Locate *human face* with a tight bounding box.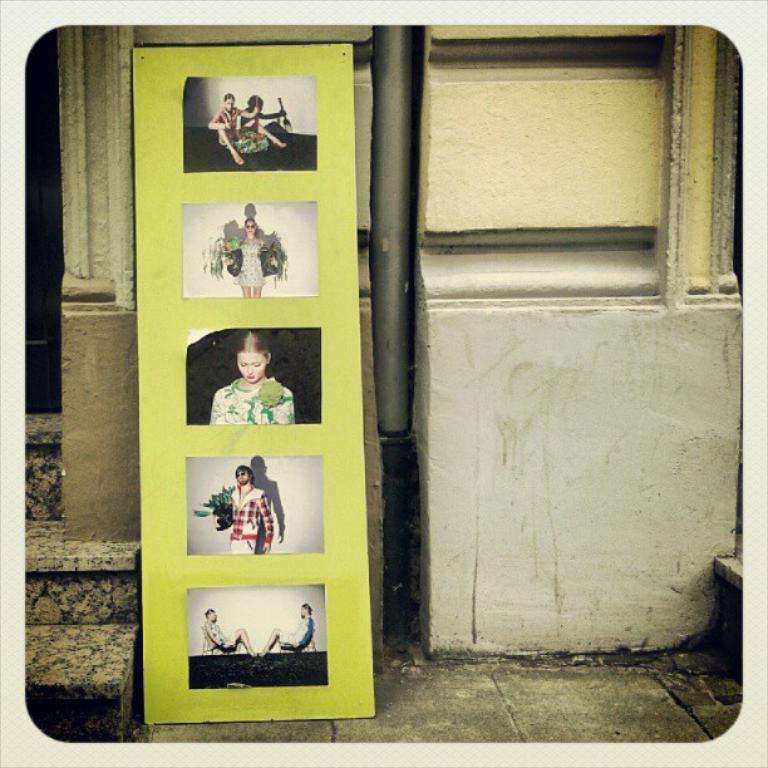
x1=223, y1=99, x2=230, y2=109.
